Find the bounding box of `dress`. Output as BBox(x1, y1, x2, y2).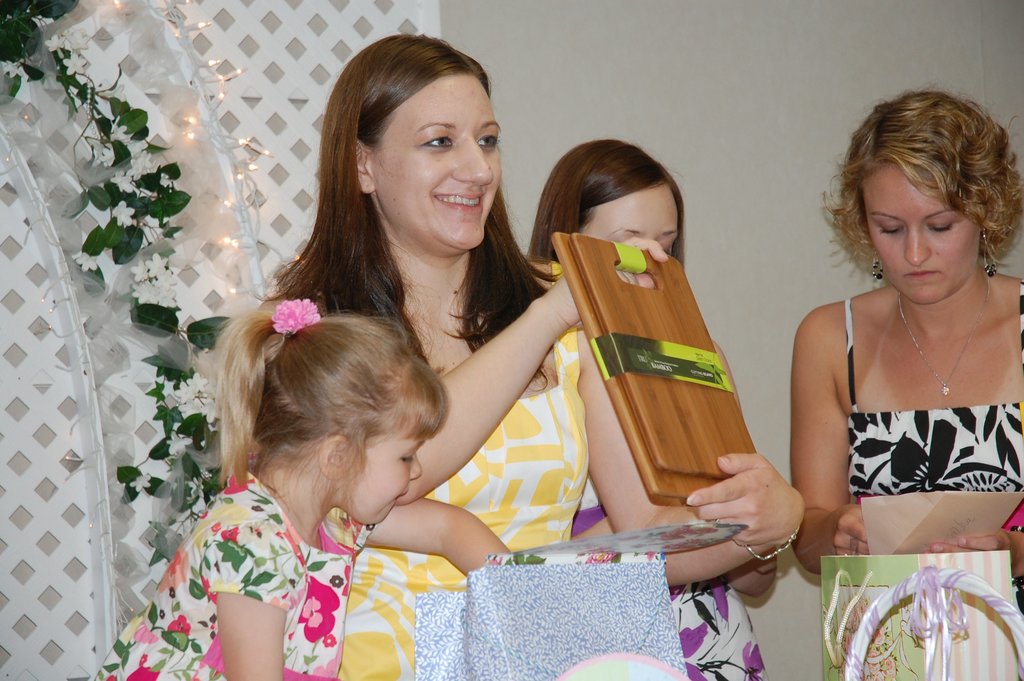
BBox(335, 259, 577, 680).
